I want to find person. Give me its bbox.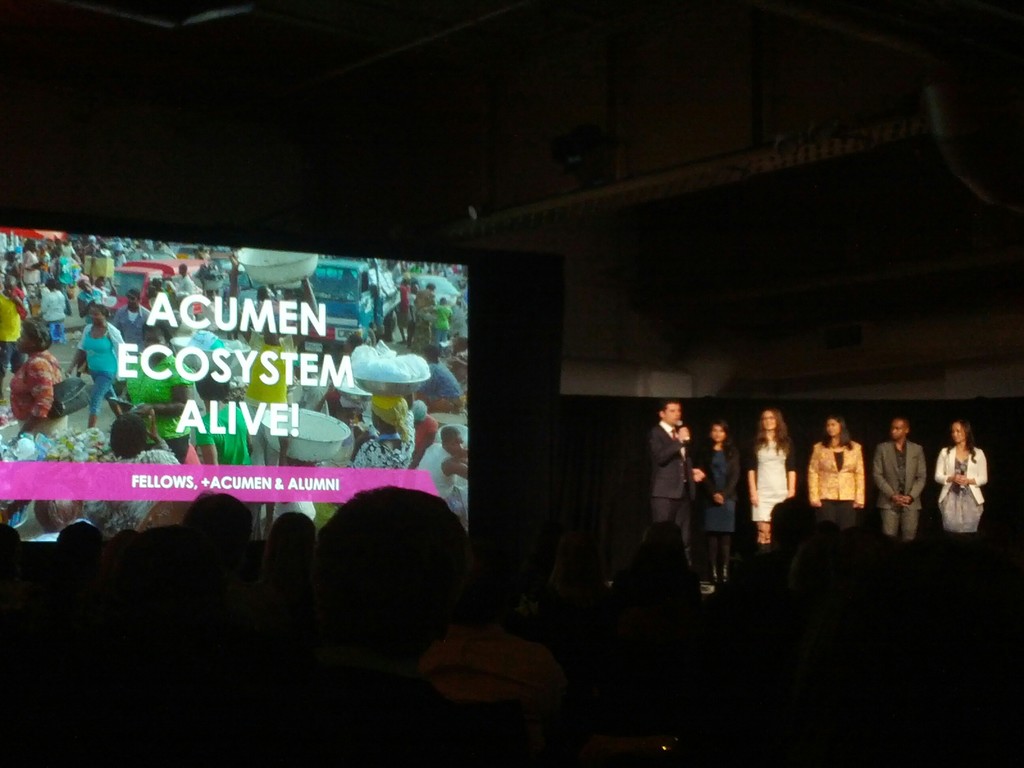
<box>929,418,990,536</box>.
